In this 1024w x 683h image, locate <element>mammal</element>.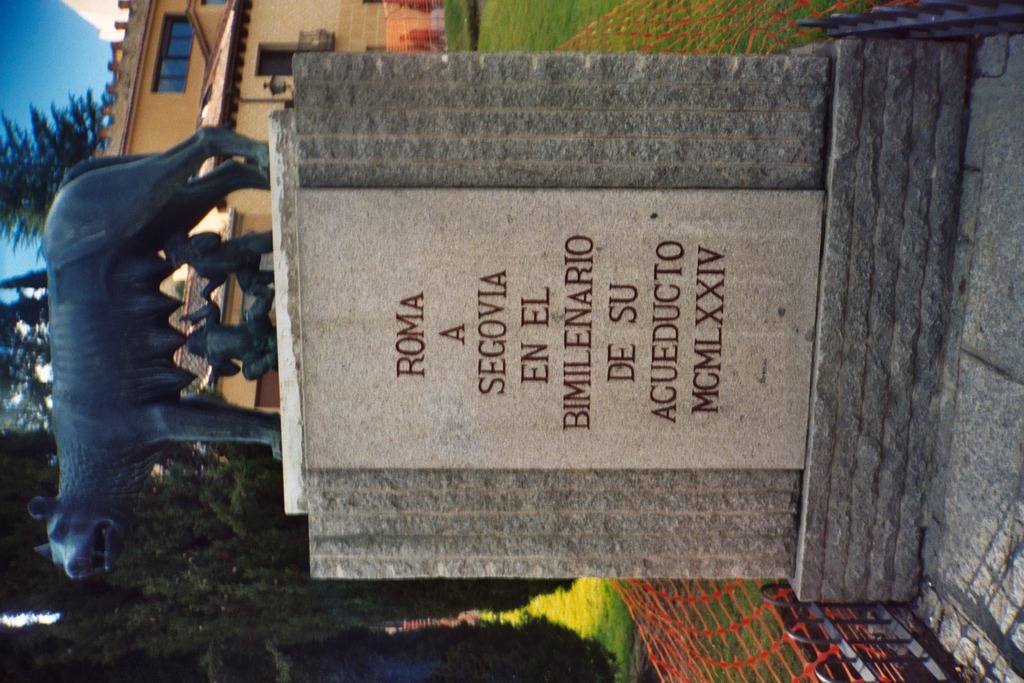
Bounding box: x1=162 y1=229 x2=274 y2=297.
